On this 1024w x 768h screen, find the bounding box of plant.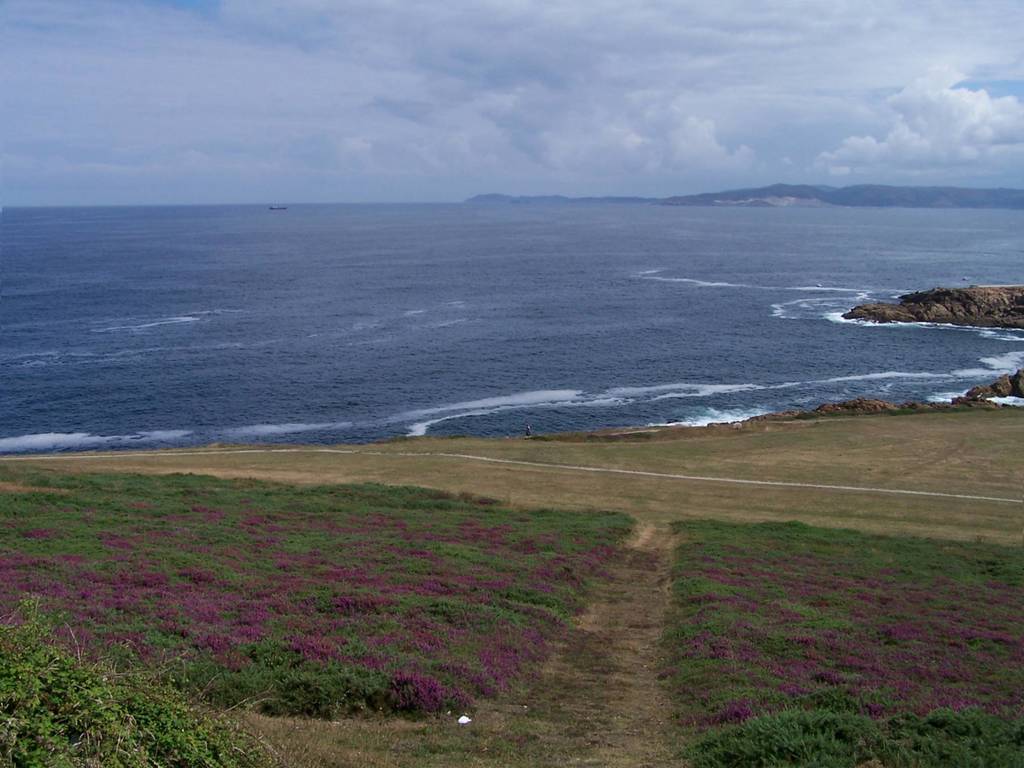
Bounding box: [886, 699, 1022, 767].
